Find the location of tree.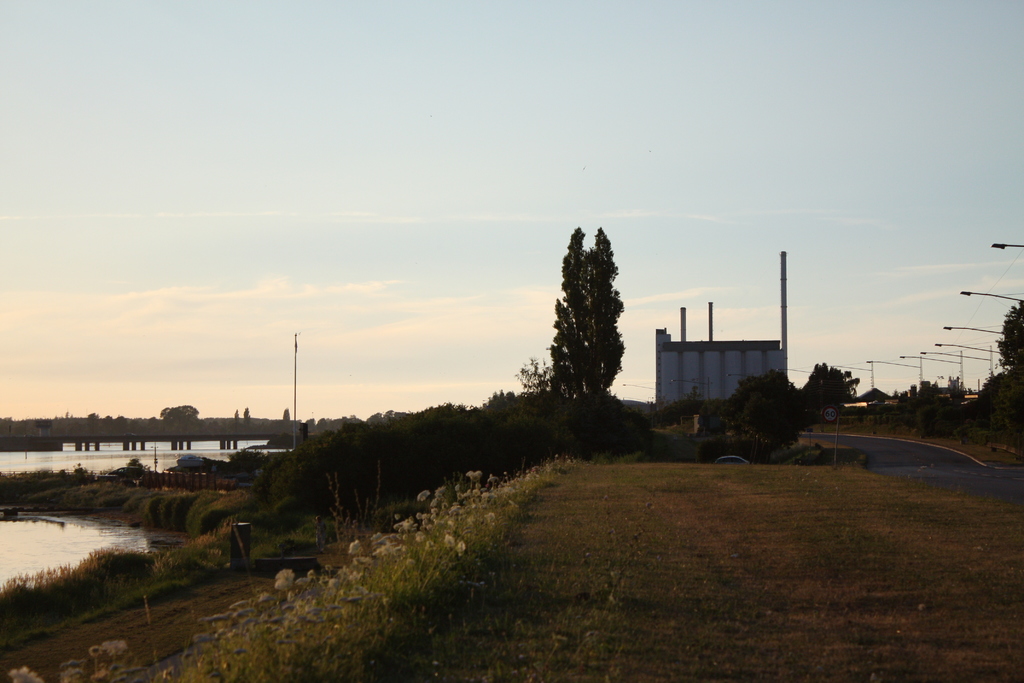
Location: rect(733, 372, 828, 461).
